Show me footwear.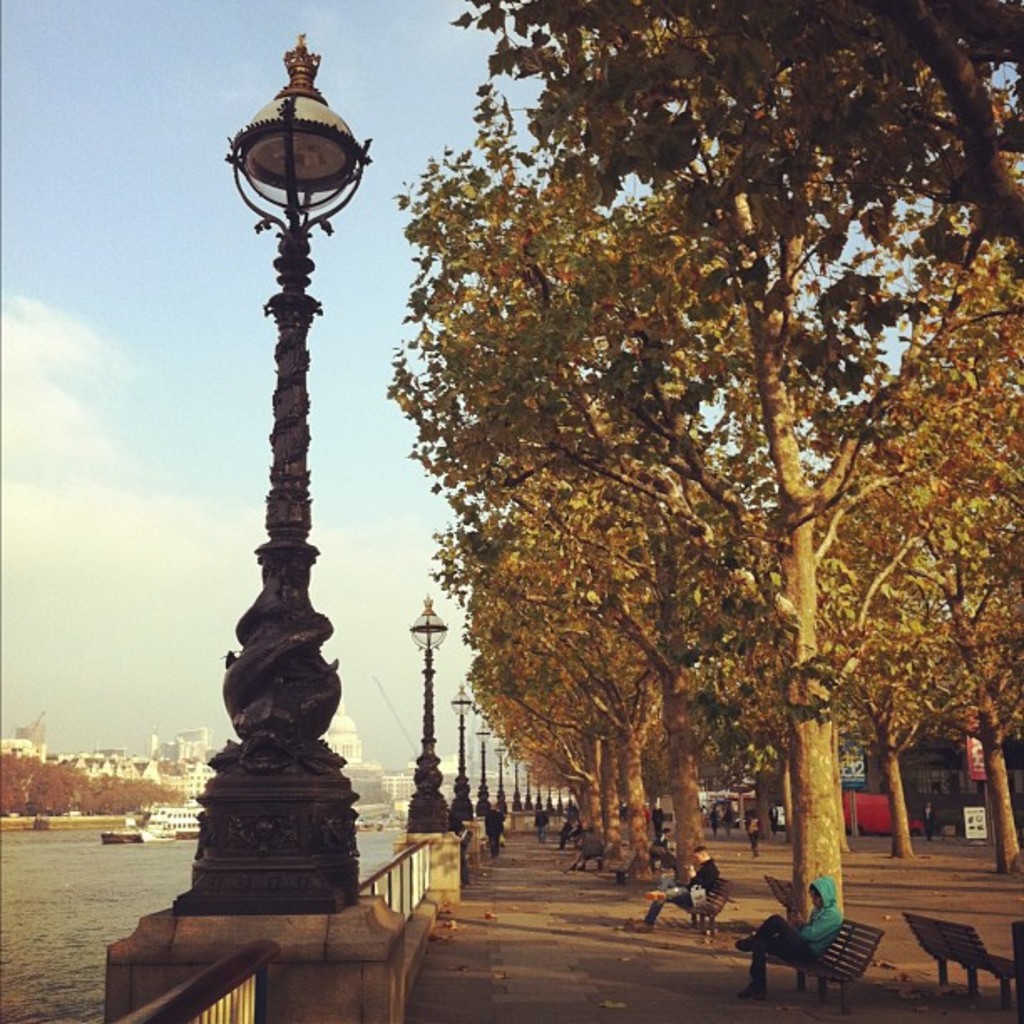
footwear is here: 740, 979, 756, 996.
